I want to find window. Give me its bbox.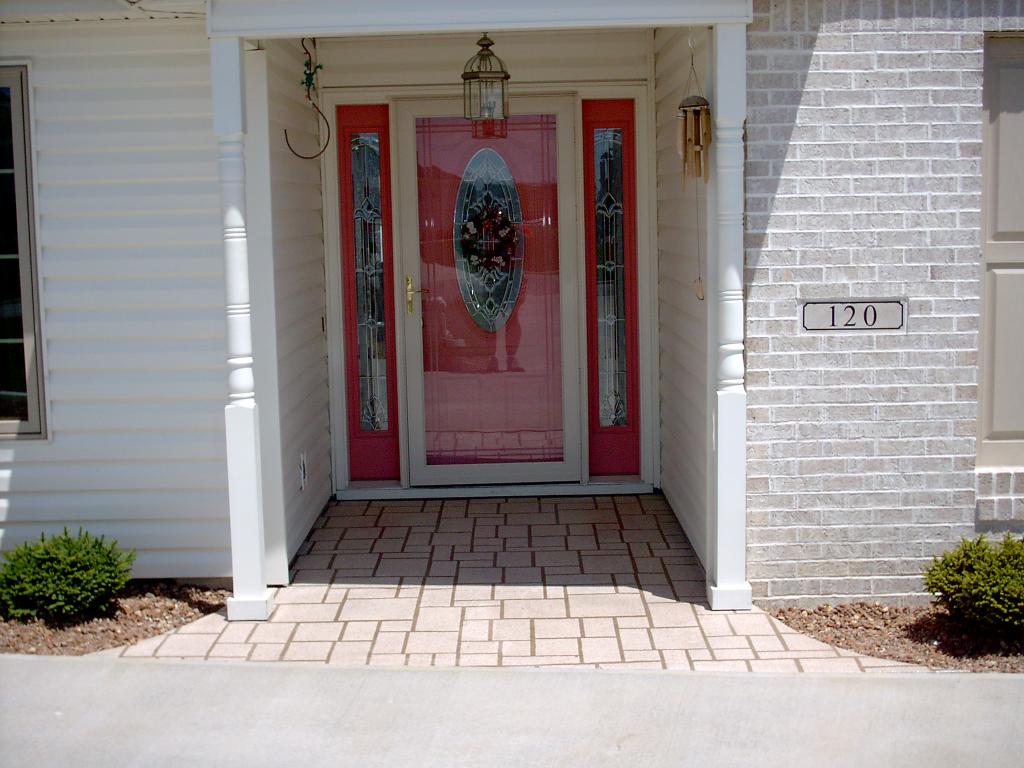
x1=342, y1=124, x2=397, y2=436.
